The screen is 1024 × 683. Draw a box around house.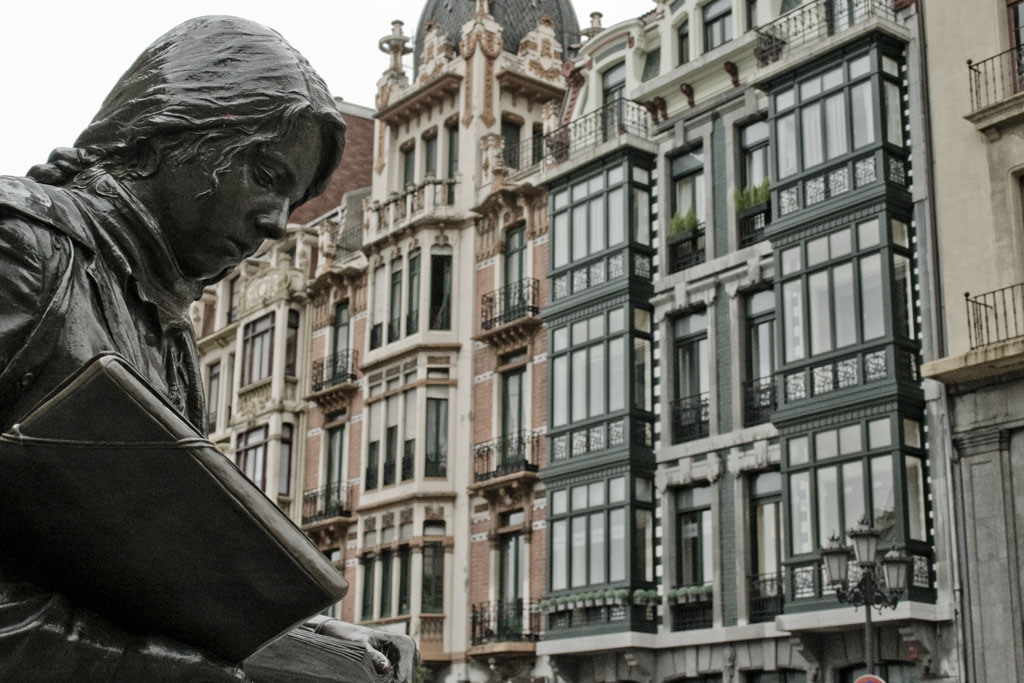
detection(530, 0, 957, 682).
